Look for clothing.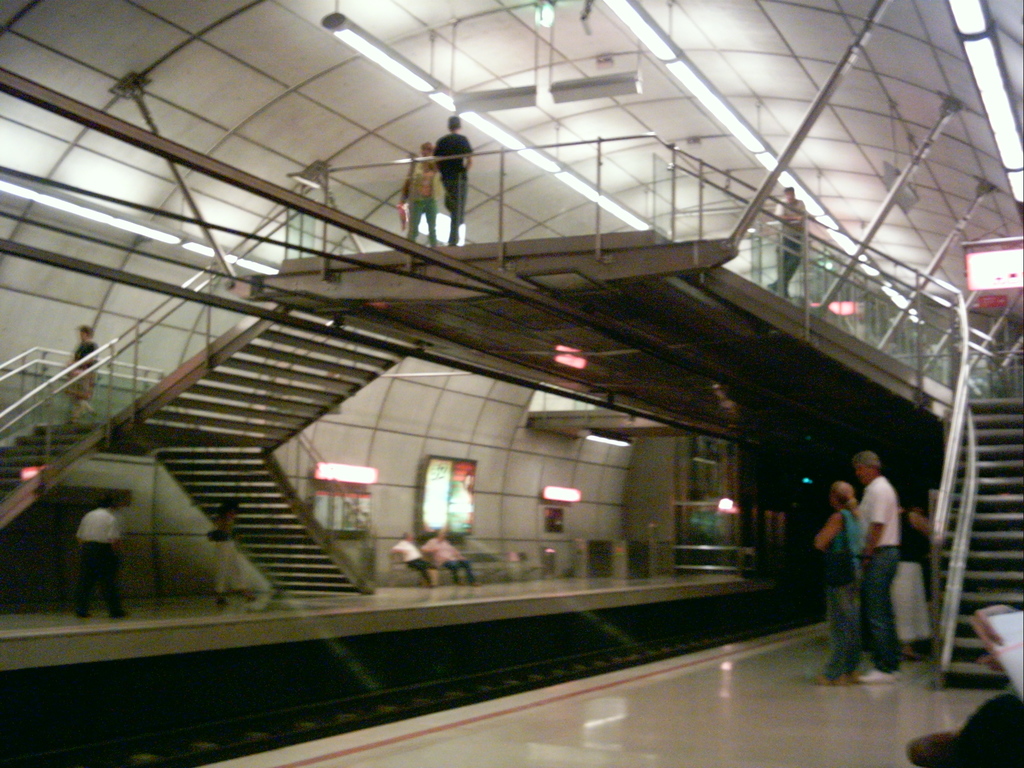
Found: l=404, t=154, r=436, b=244.
